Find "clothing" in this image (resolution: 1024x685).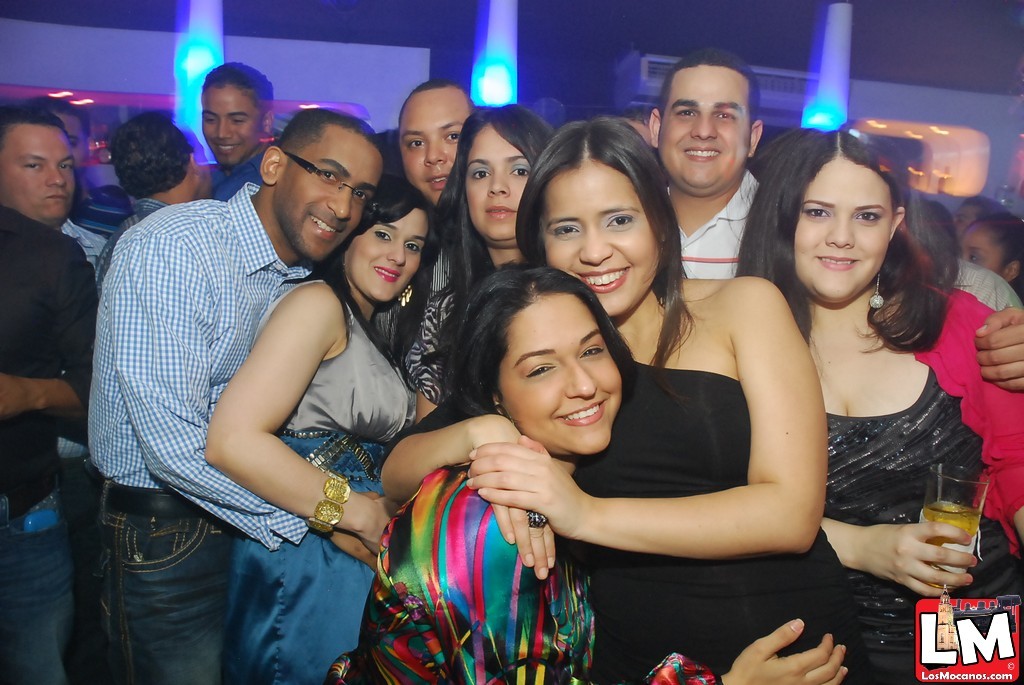
<region>0, 204, 94, 684</region>.
